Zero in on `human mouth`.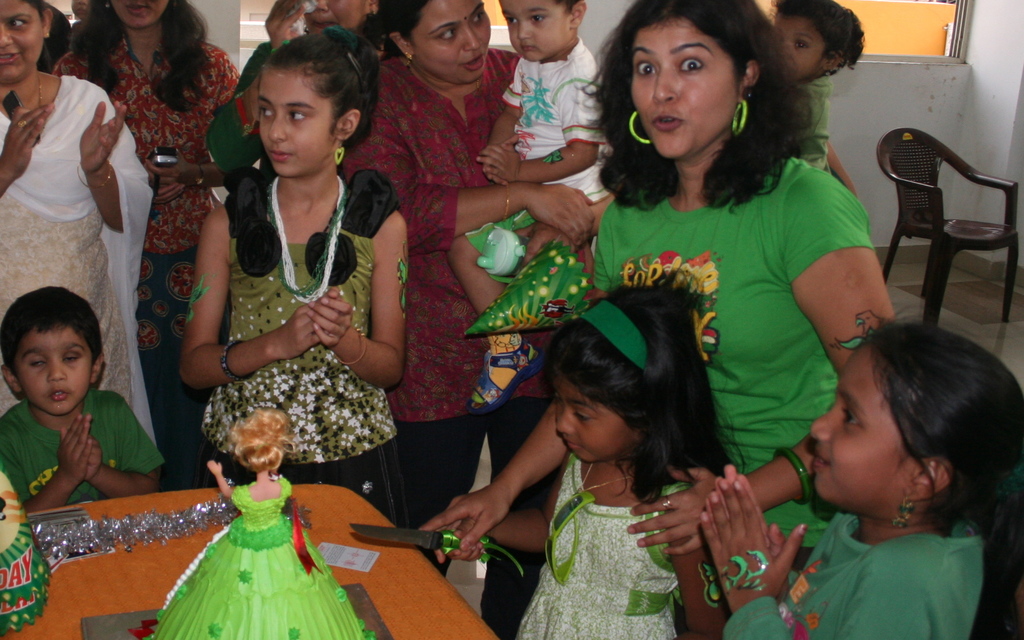
Zeroed in: box=[269, 145, 300, 167].
